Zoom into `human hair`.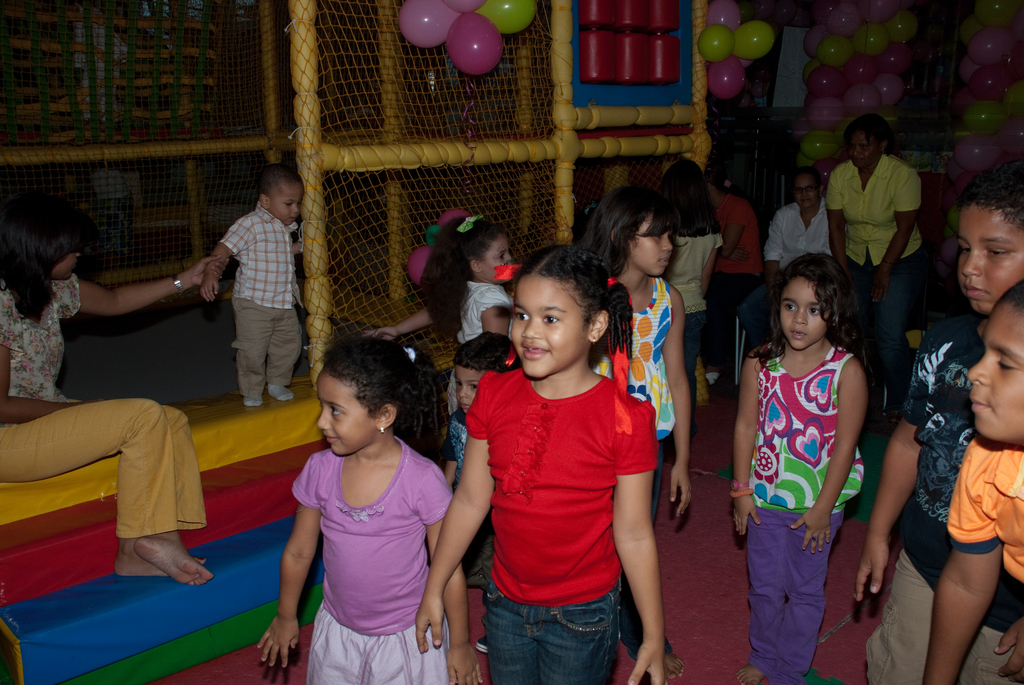
Zoom target: 579/184/689/280.
